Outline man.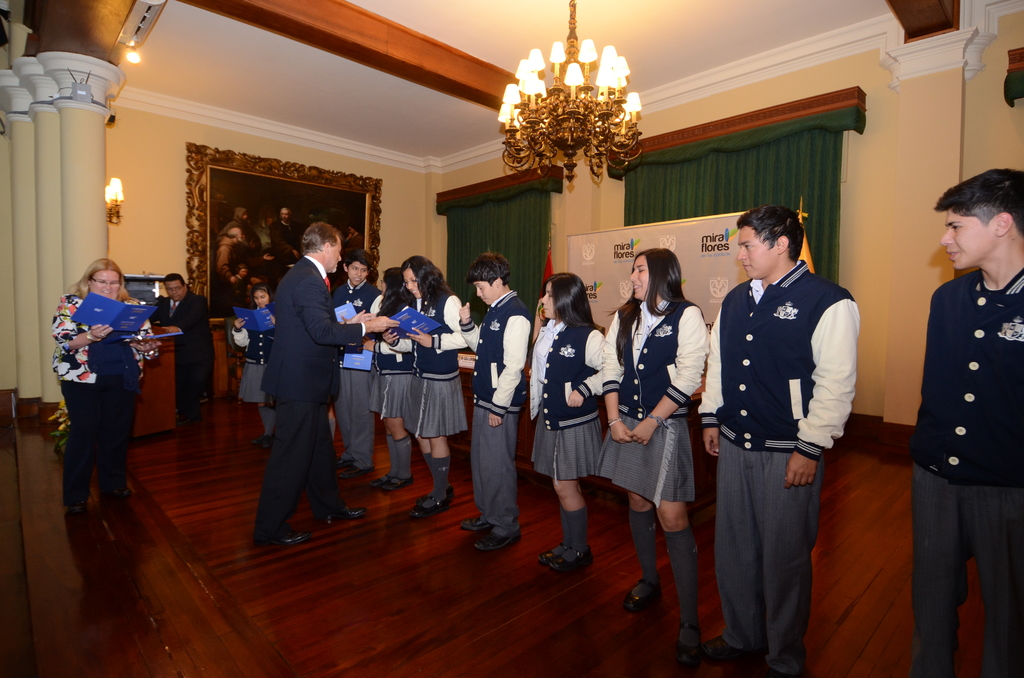
Outline: 148 276 208 420.
